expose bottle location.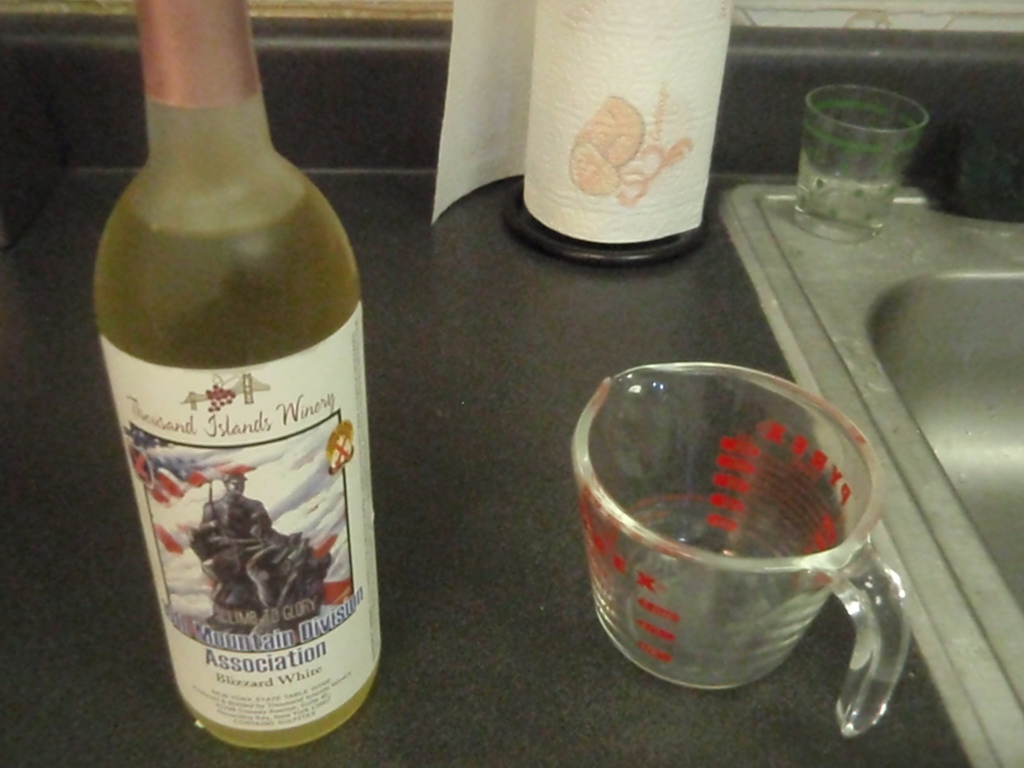
Exposed at [left=104, top=0, right=453, bottom=745].
